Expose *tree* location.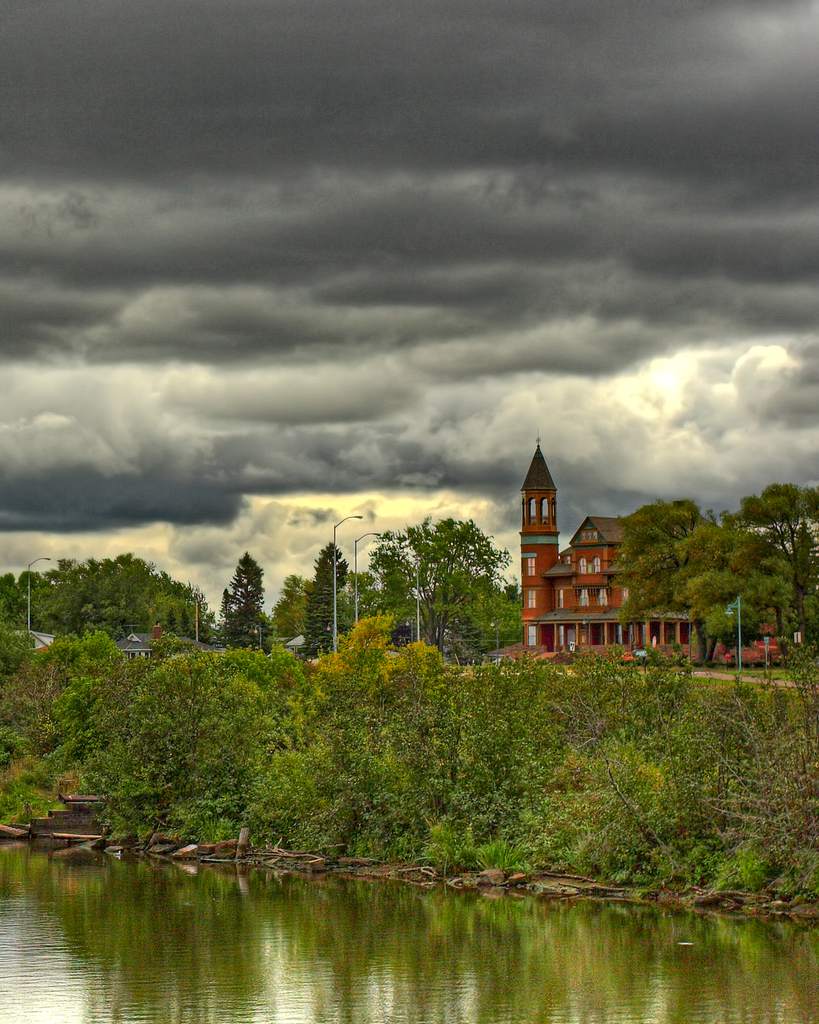
Exposed at crop(304, 539, 357, 655).
